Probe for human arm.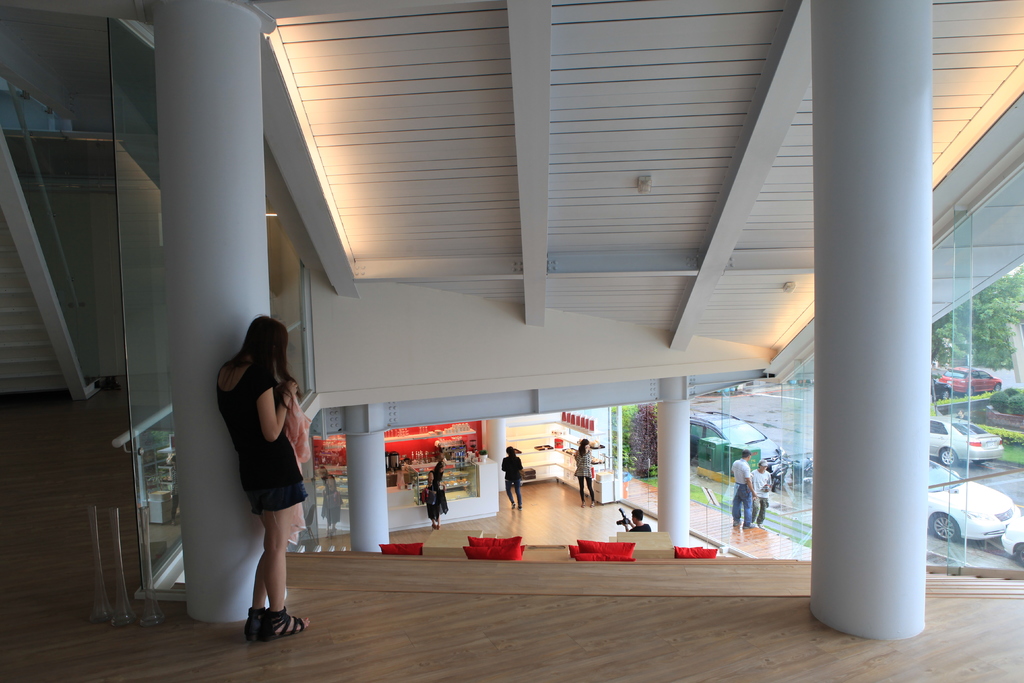
Probe result: (x1=967, y1=416, x2=972, y2=423).
